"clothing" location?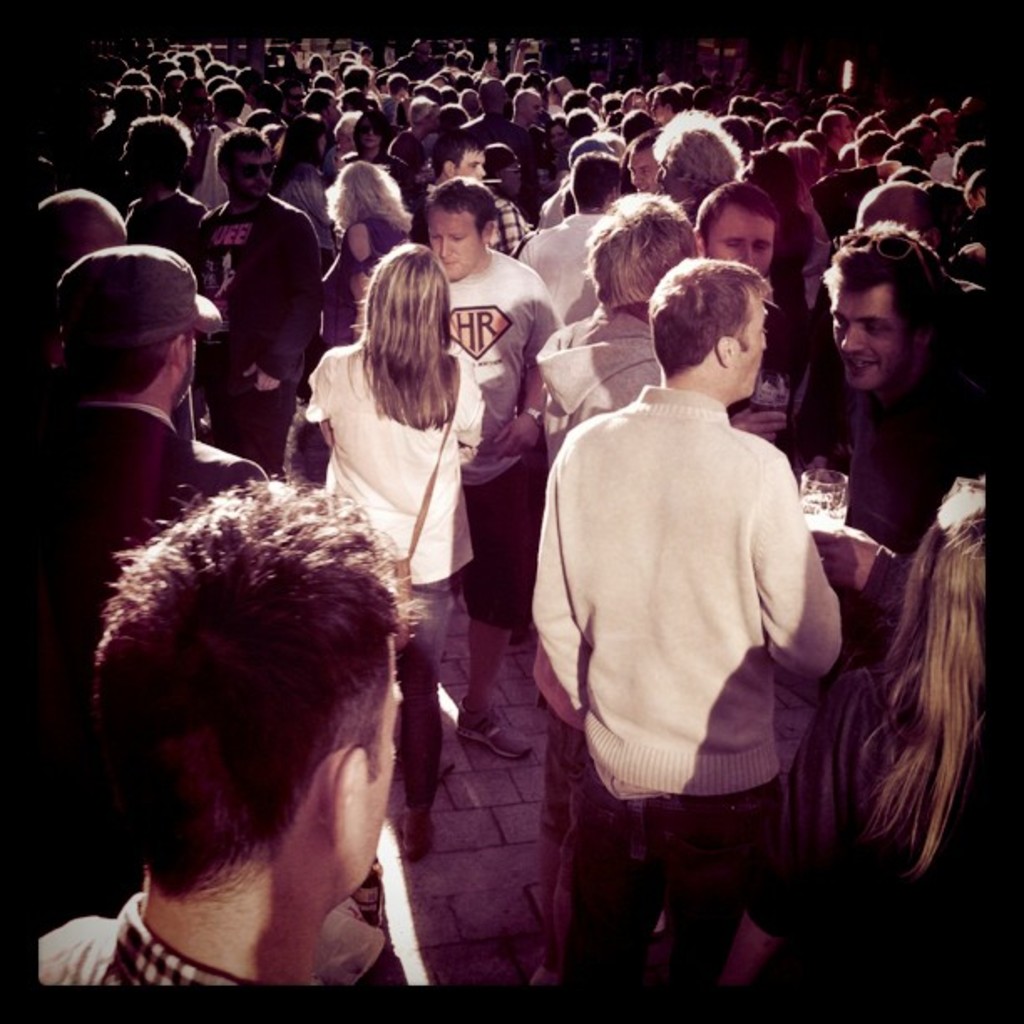
42,890,407,992
